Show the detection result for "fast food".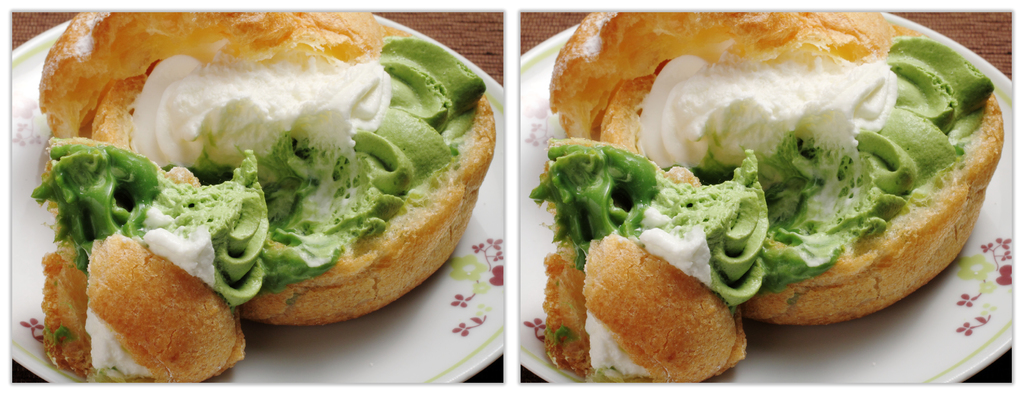
detection(36, 0, 471, 350).
